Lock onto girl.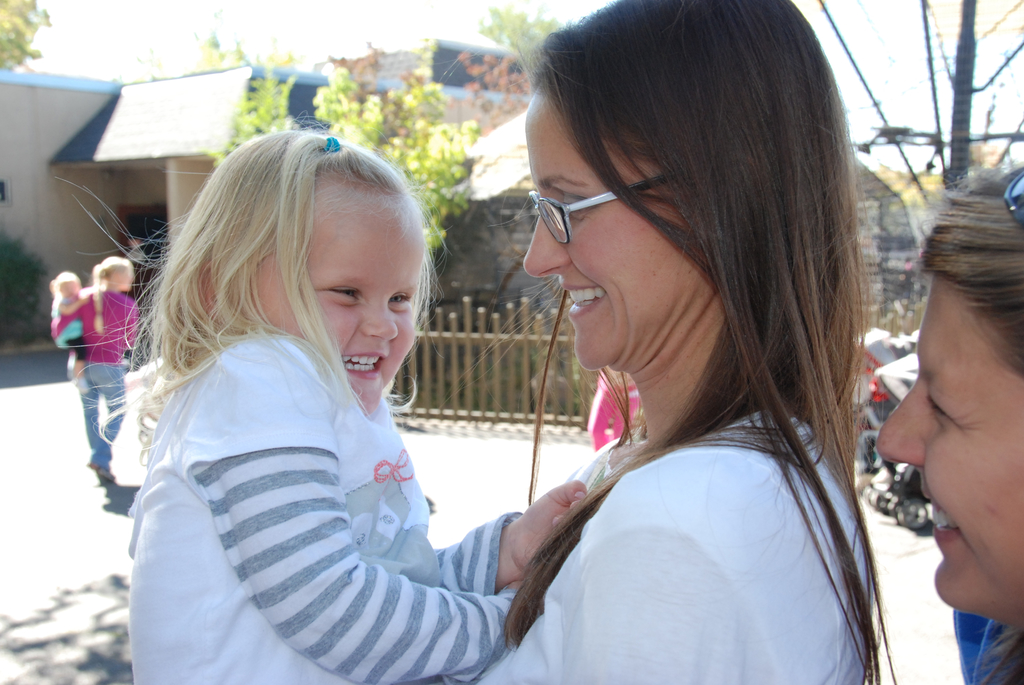
Locked: [51,256,138,484].
